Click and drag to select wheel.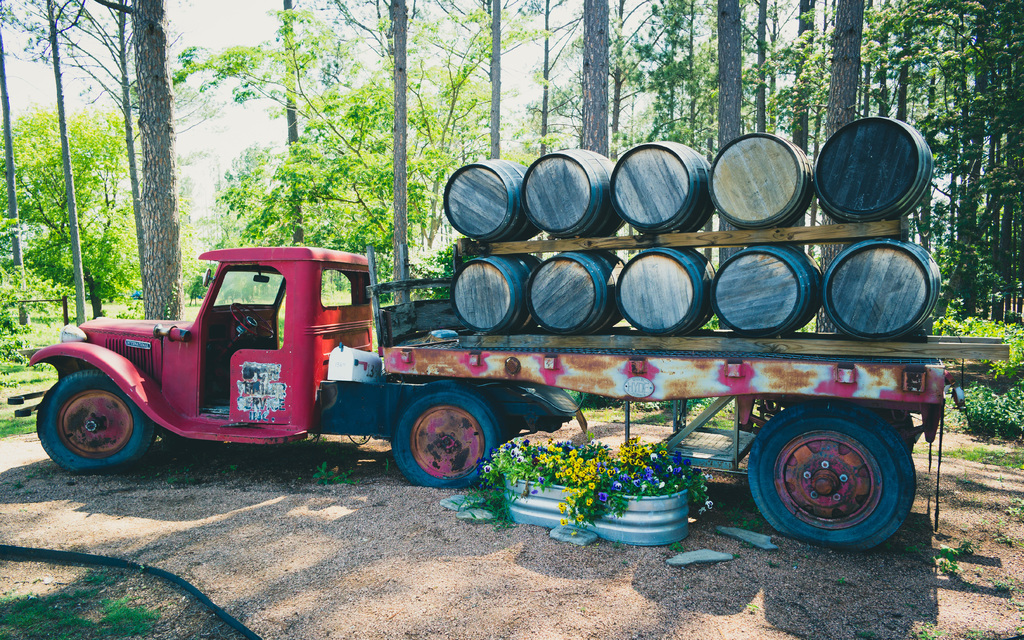
Selection: box(748, 403, 919, 554).
